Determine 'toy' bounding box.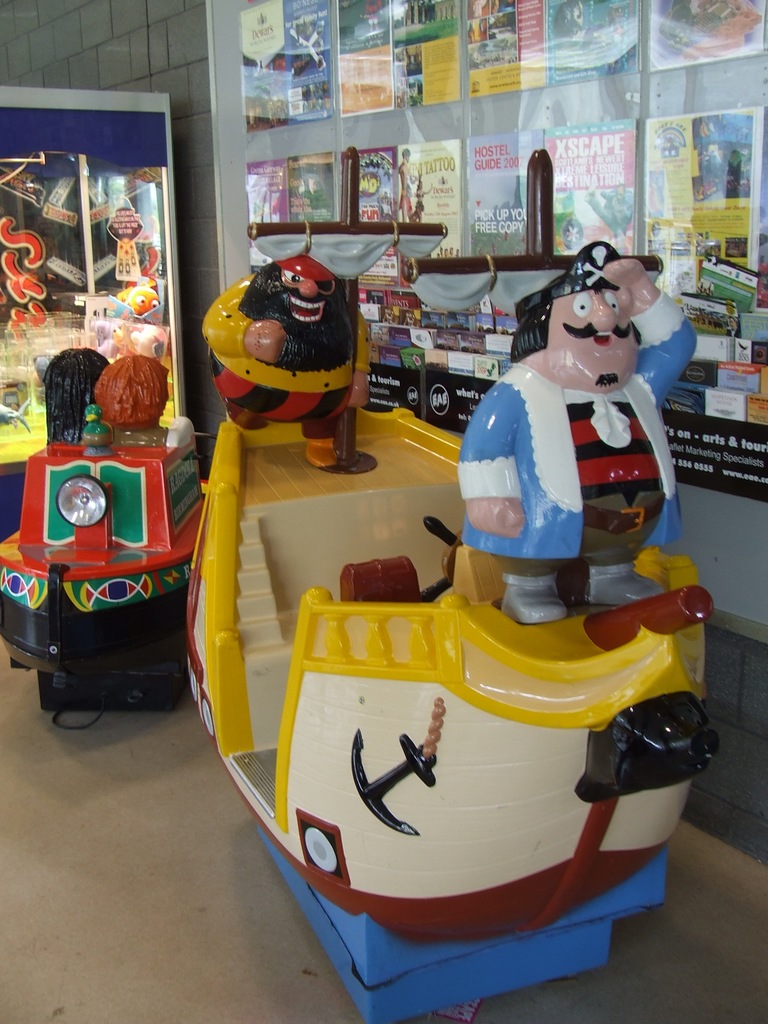
Determined: 199/240/375/439.
